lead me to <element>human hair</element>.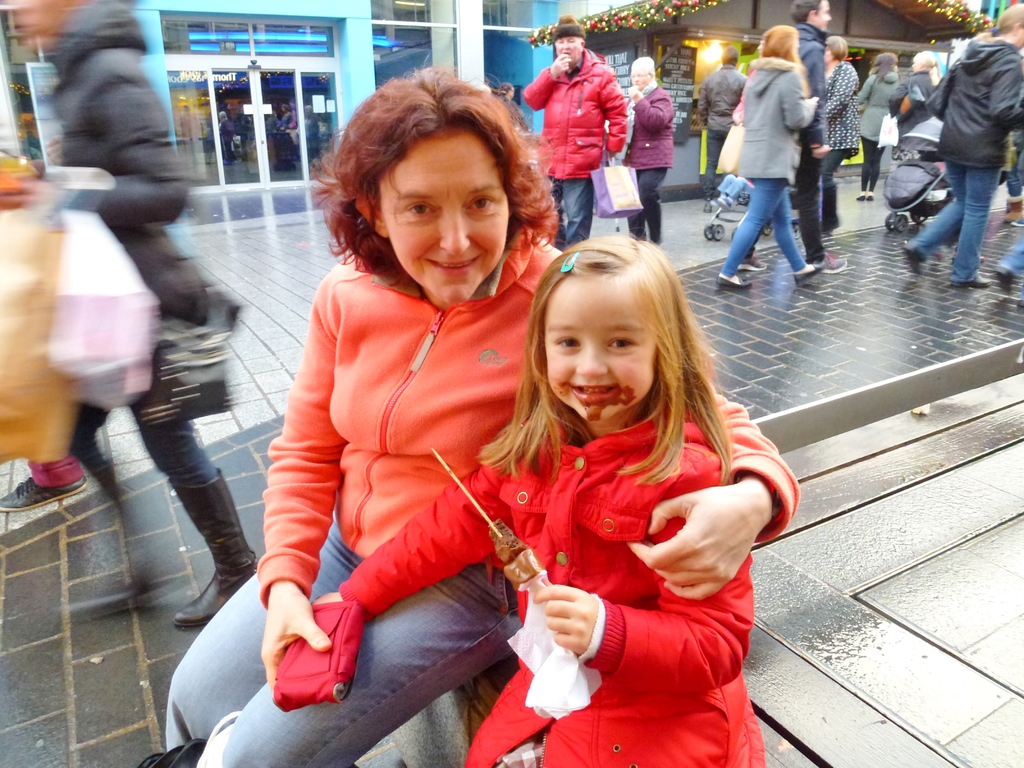
Lead to BBox(824, 35, 849, 60).
